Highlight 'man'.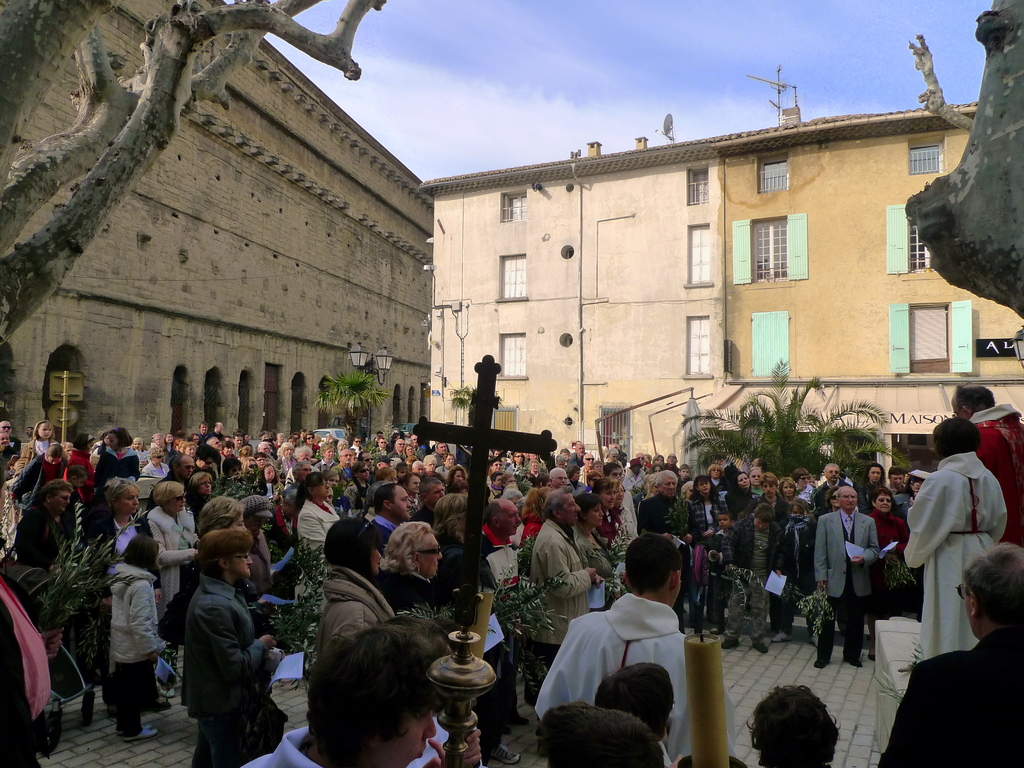
Highlighted region: 950/381/1023/545.
